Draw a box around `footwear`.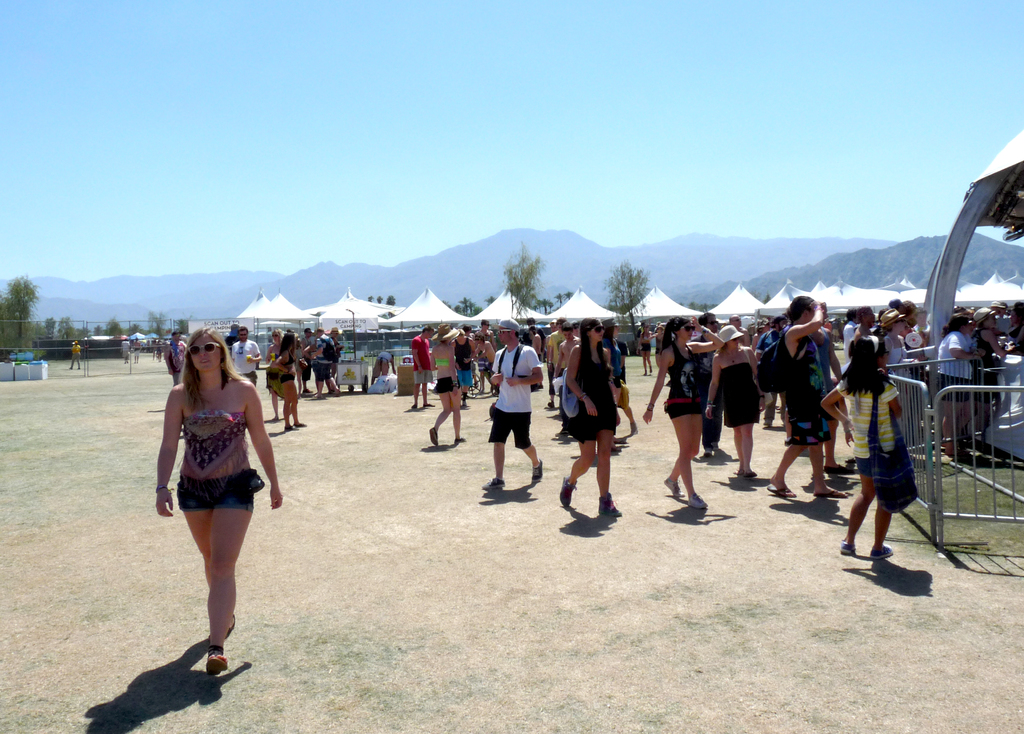
556,471,577,509.
